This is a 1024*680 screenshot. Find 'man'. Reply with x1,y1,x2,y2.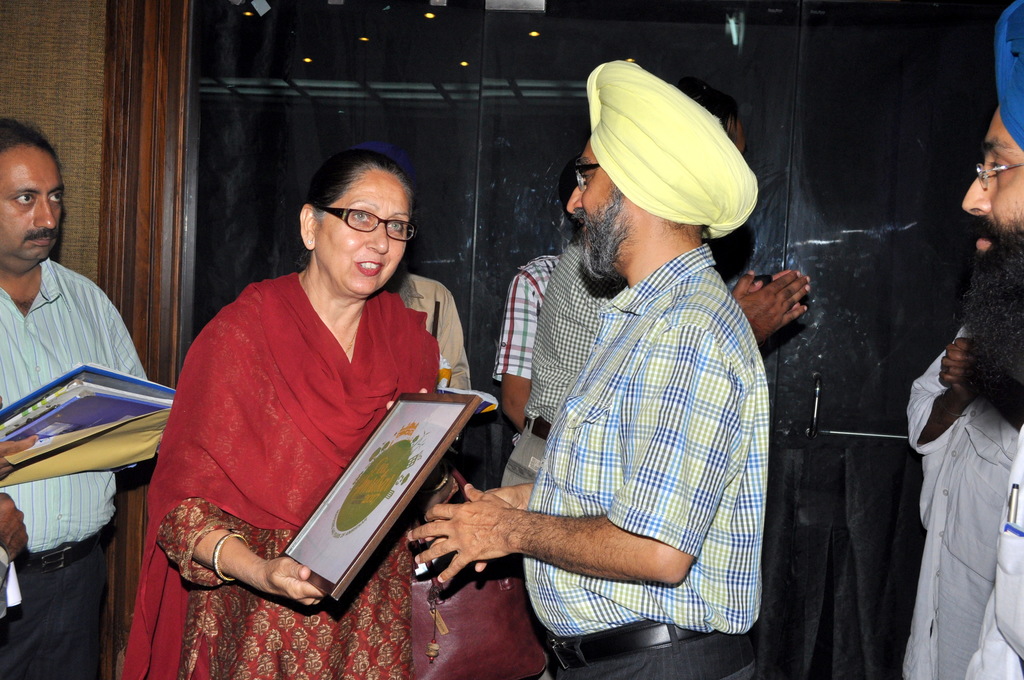
968,0,1023,679.
